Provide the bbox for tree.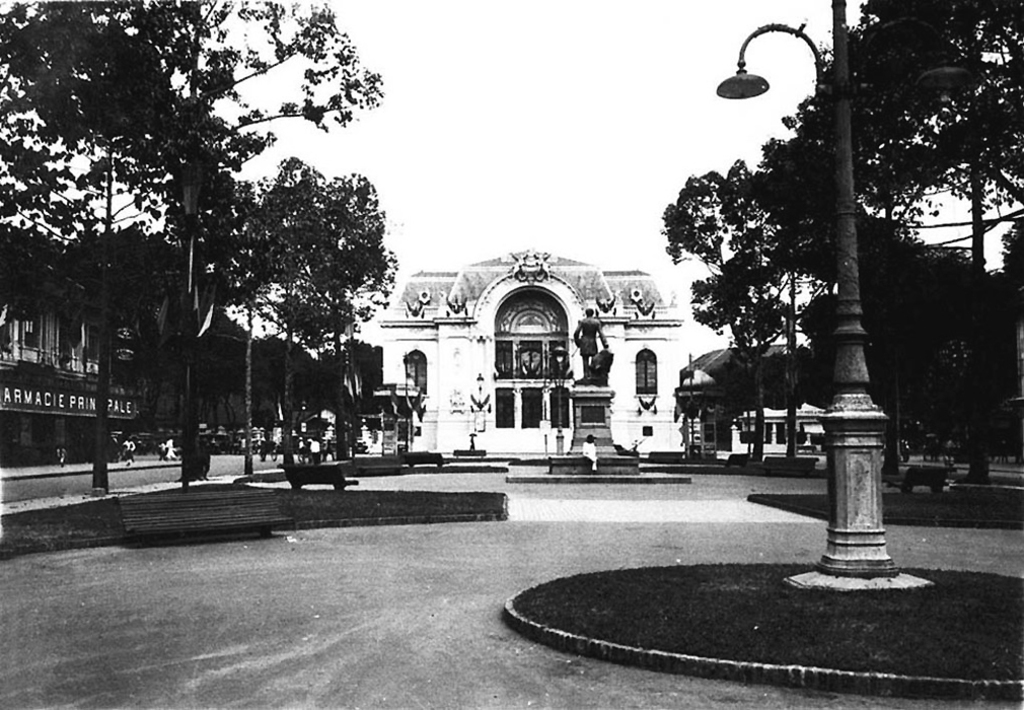
242:335:321:474.
